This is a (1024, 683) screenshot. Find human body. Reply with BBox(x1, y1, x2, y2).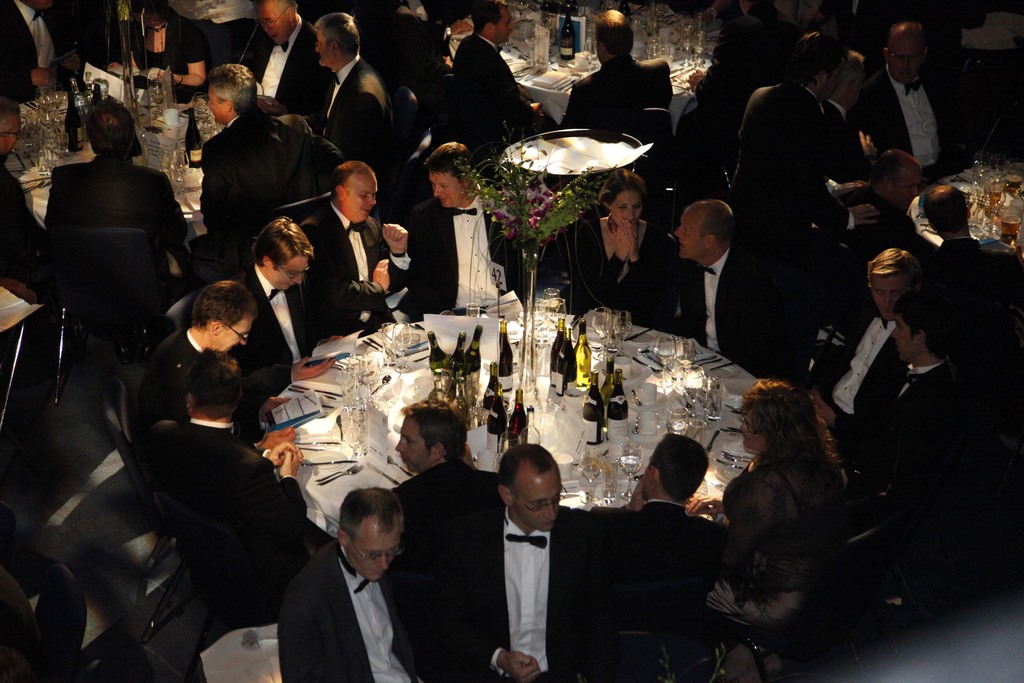
BBox(820, 42, 864, 165).
